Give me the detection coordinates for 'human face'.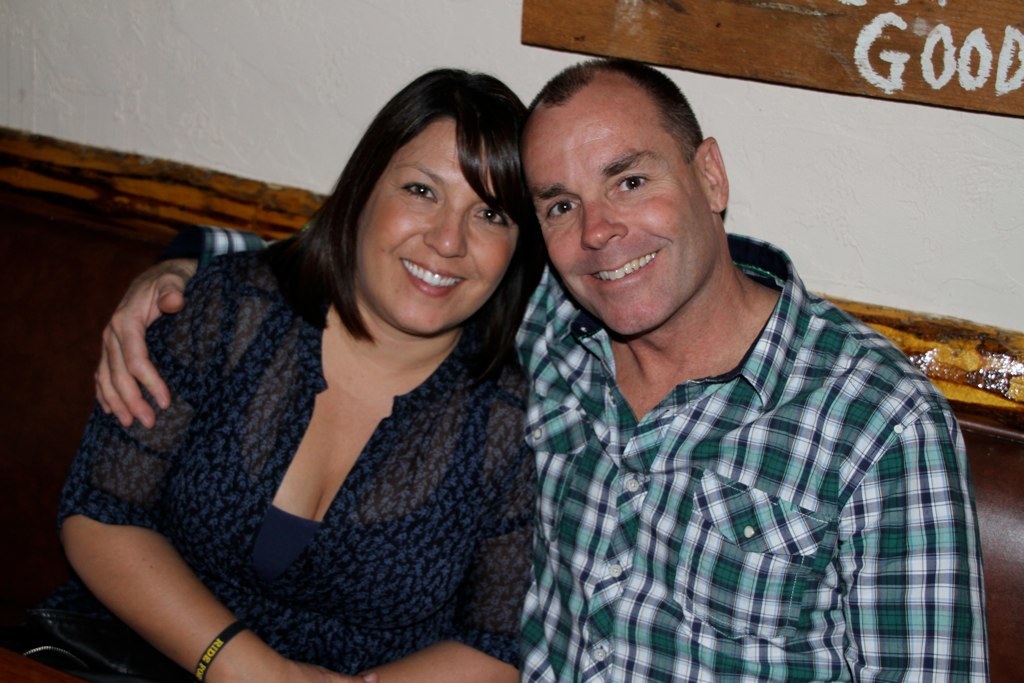
535, 103, 706, 334.
